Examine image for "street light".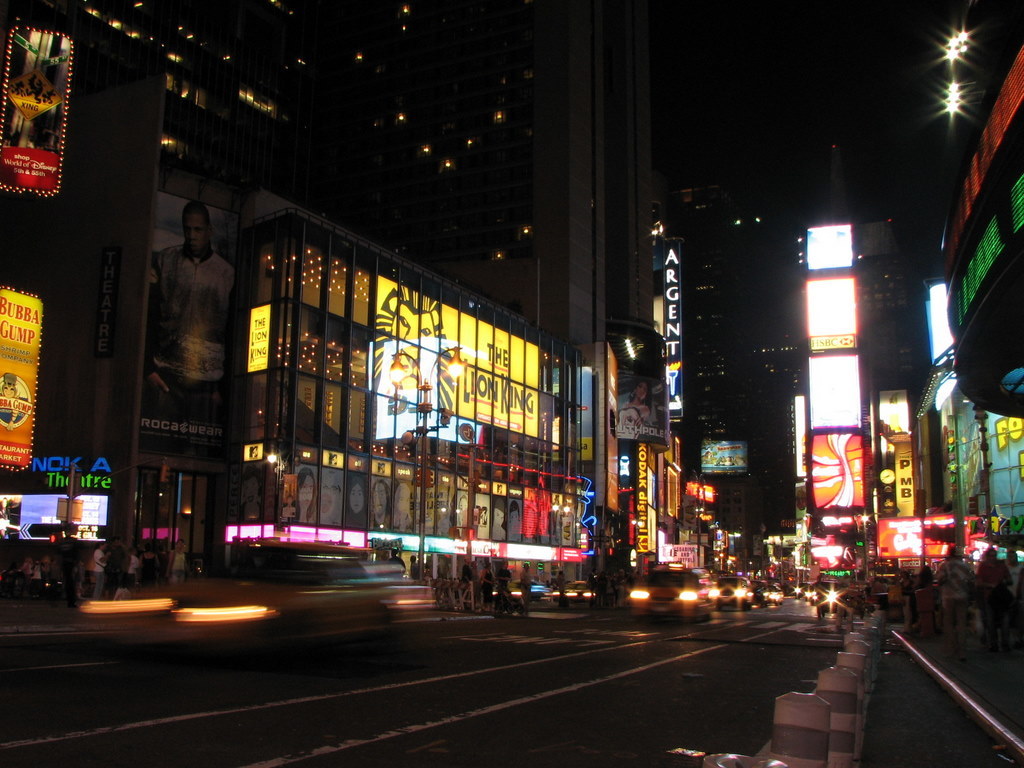
Examination result: left=387, top=342, right=469, bottom=582.
